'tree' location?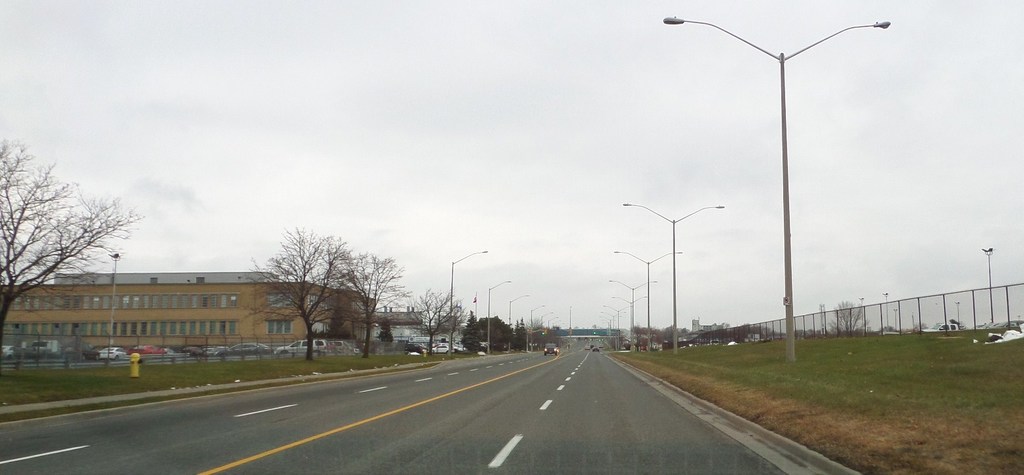
410/284/467/358
